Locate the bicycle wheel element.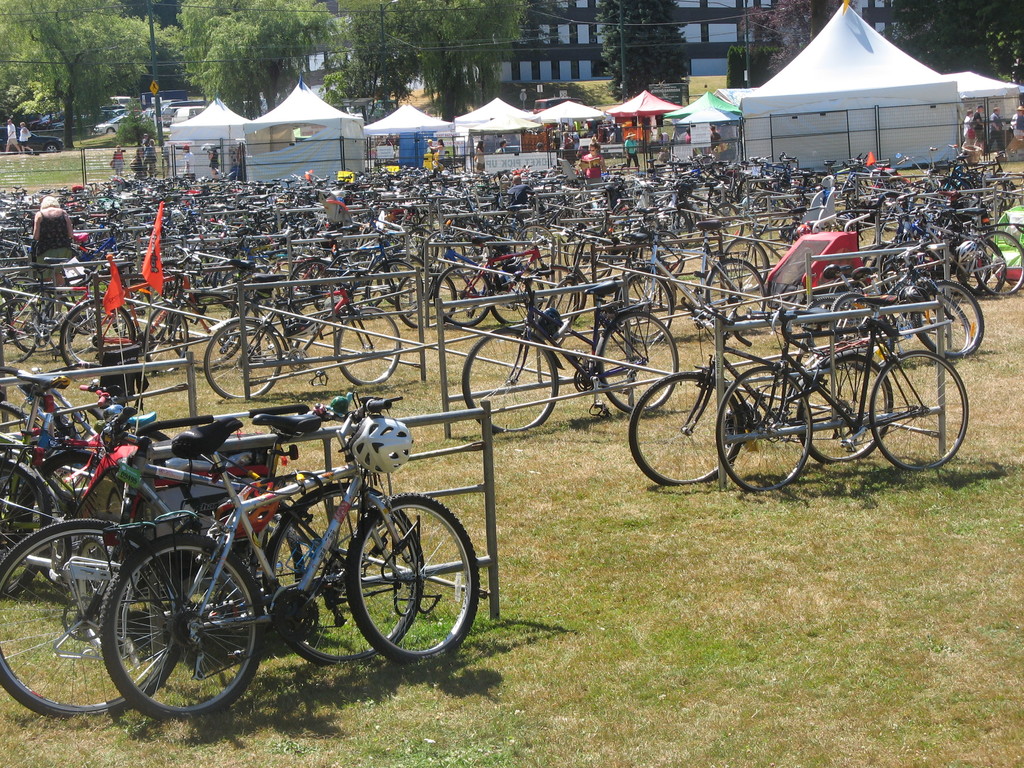
Element bbox: BBox(870, 241, 904, 287).
